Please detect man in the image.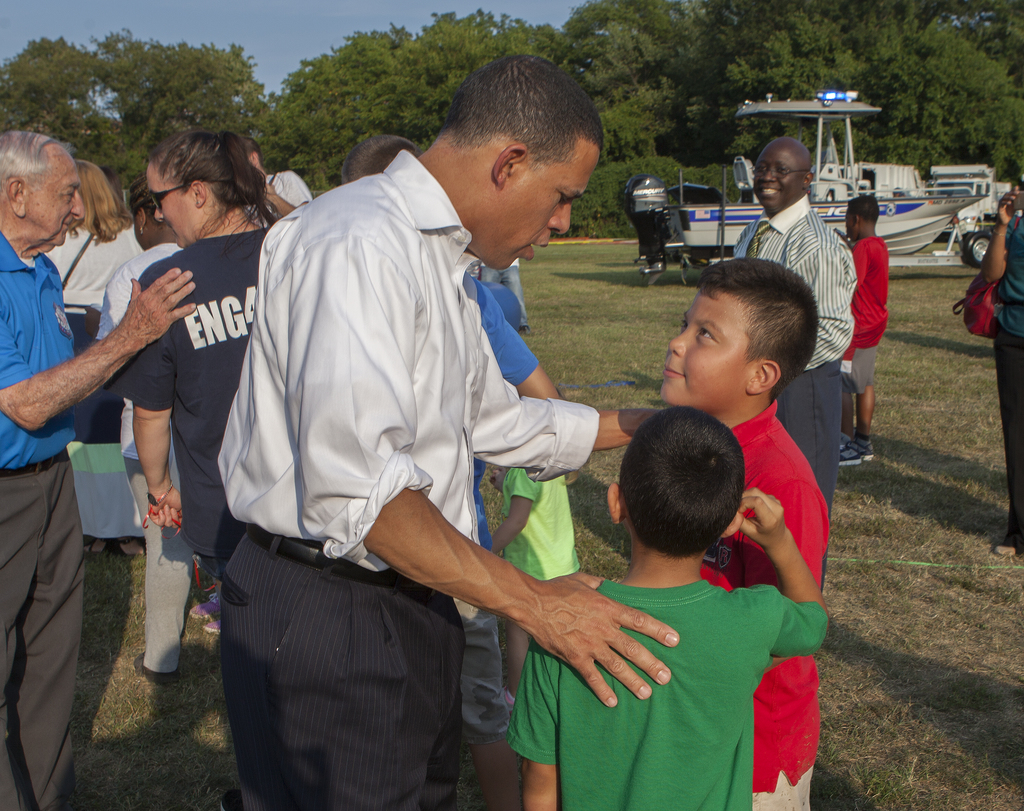
rect(732, 137, 856, 596).
